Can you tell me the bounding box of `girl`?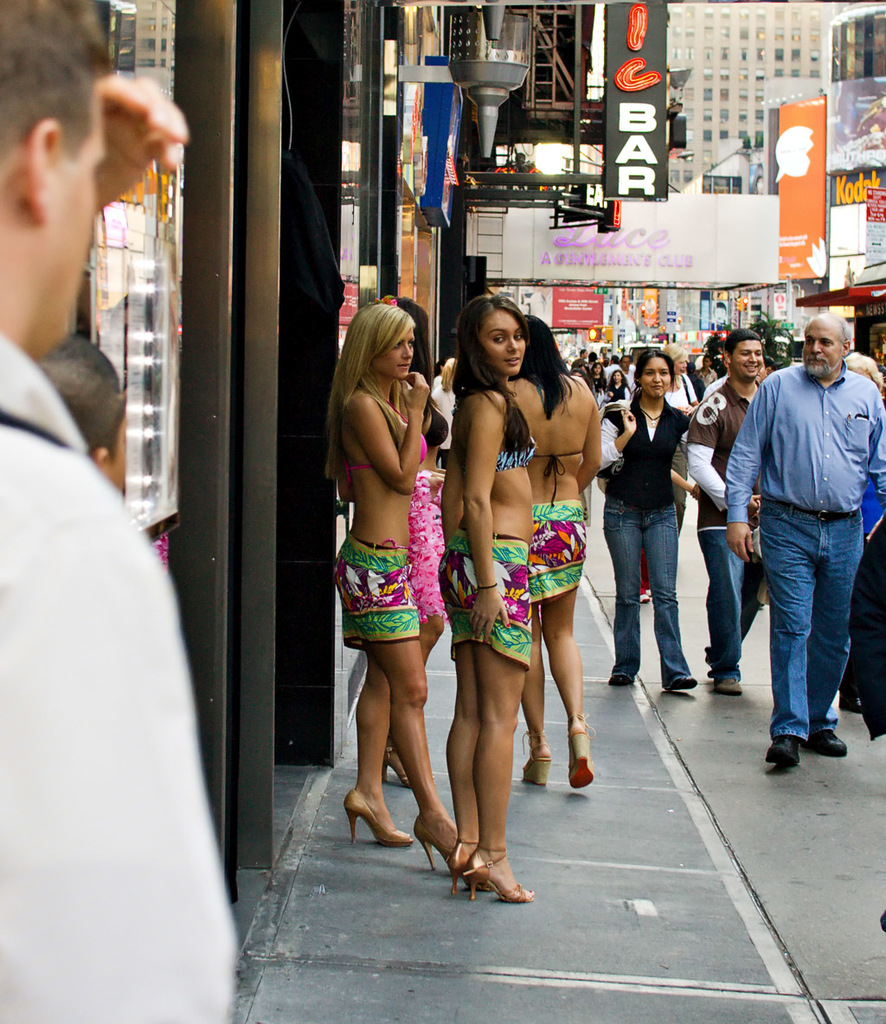
(312,304,465,865).
